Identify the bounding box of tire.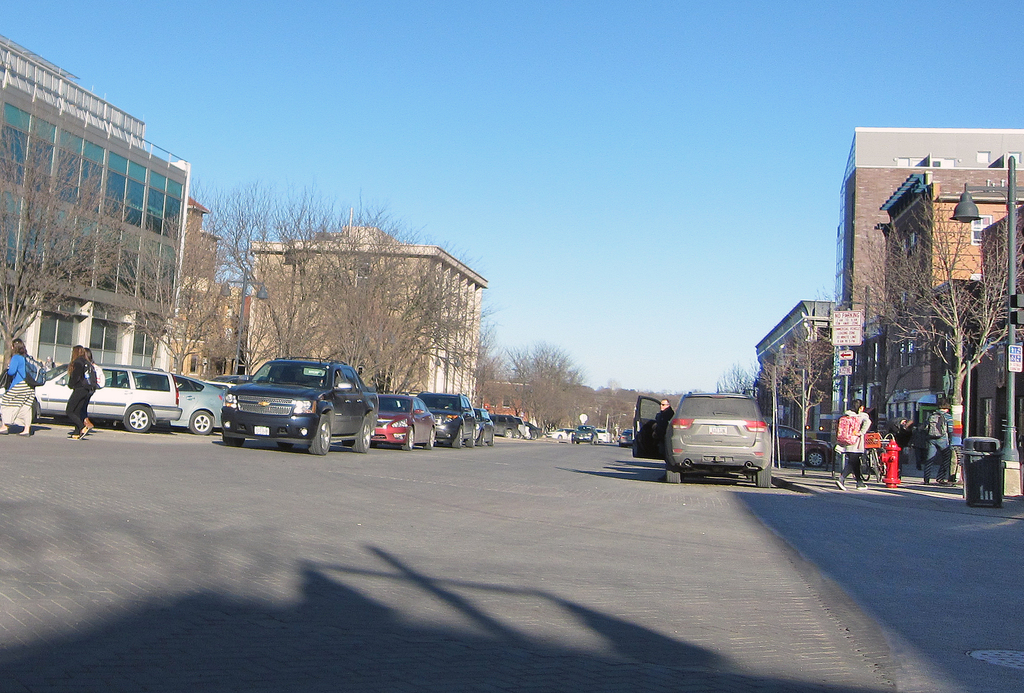
select_region(556, 434, 564, 441).
